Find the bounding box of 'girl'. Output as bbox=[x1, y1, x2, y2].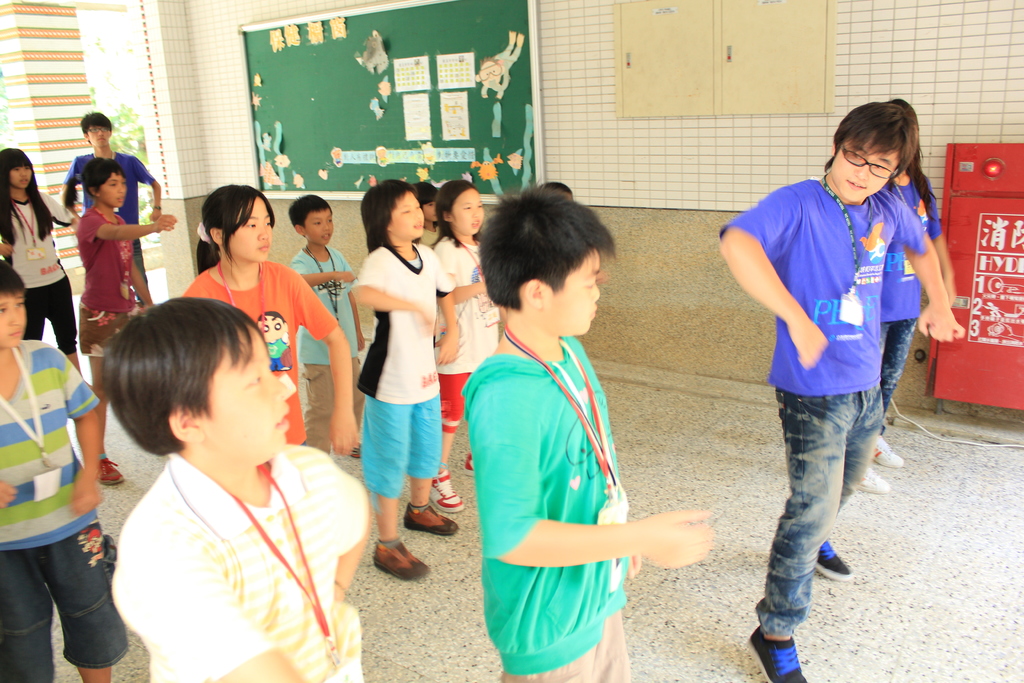
bbox=[180, 185, 357, 442].
